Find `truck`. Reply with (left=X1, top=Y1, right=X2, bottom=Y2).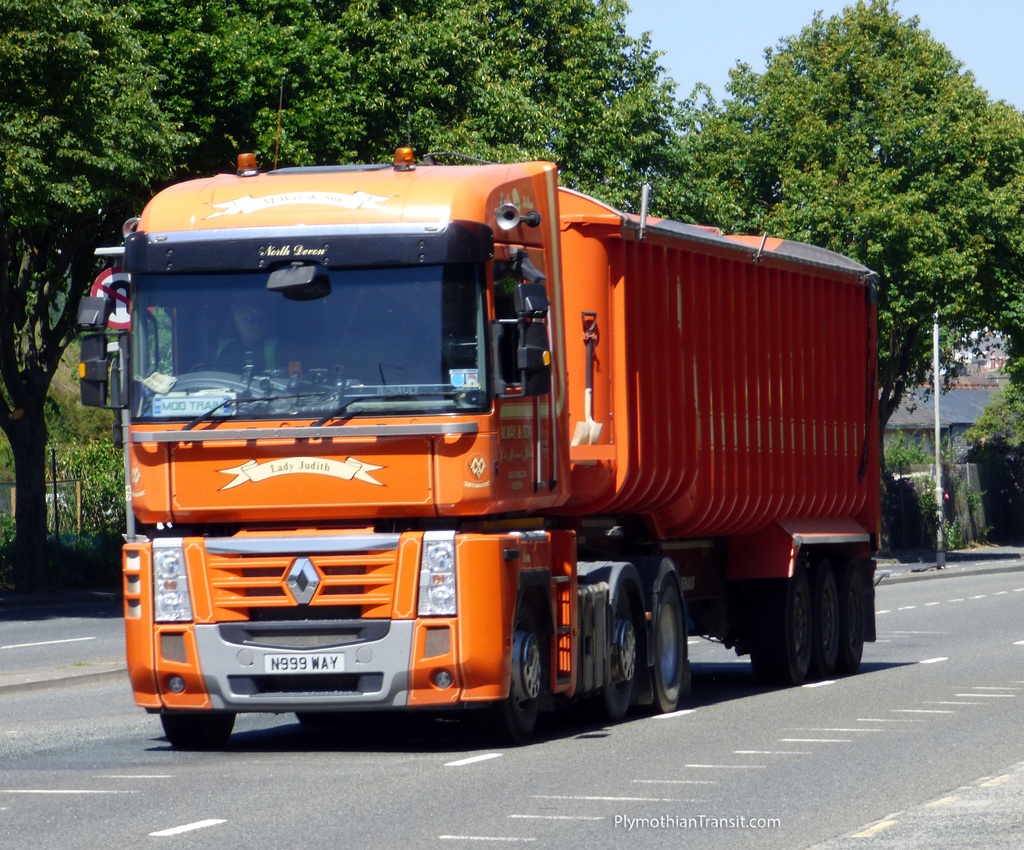
(left=104, top=140, right=908, bottom=753).
